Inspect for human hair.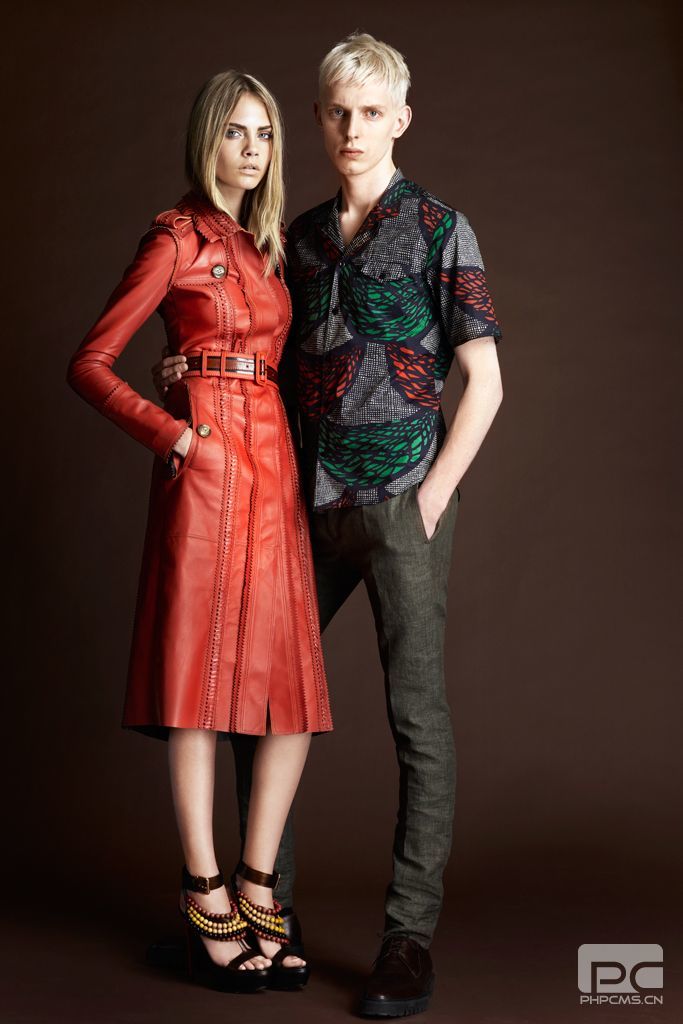
Inspection: {"left": 179, "top": 61, "right": 294, "bottom": 241}.
